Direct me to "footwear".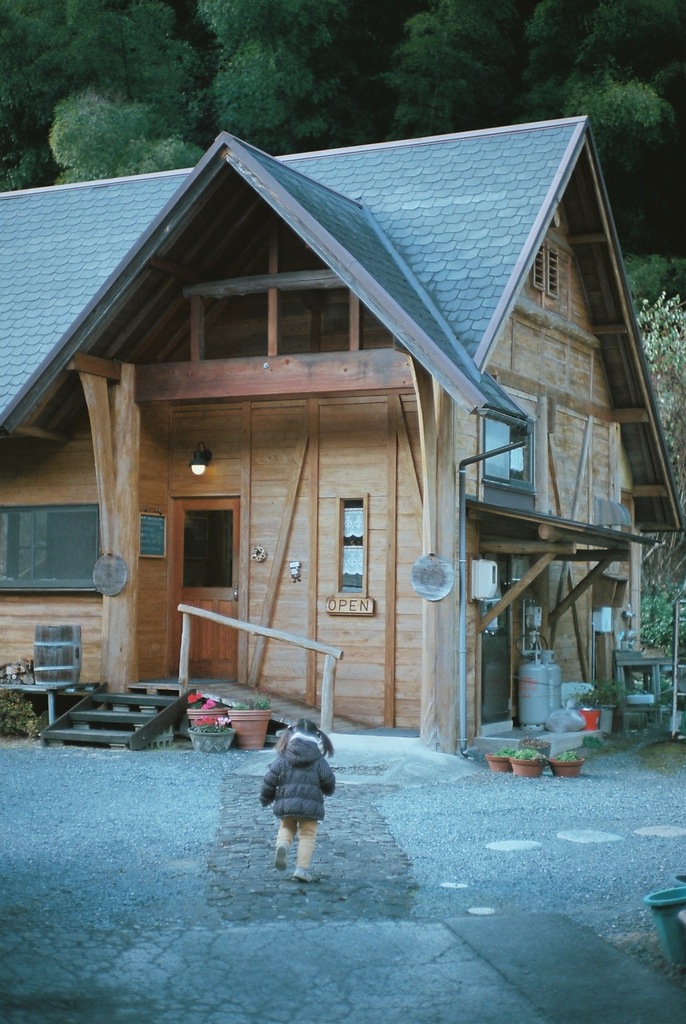
Direction: BBox(288, 868, 319, 884).
